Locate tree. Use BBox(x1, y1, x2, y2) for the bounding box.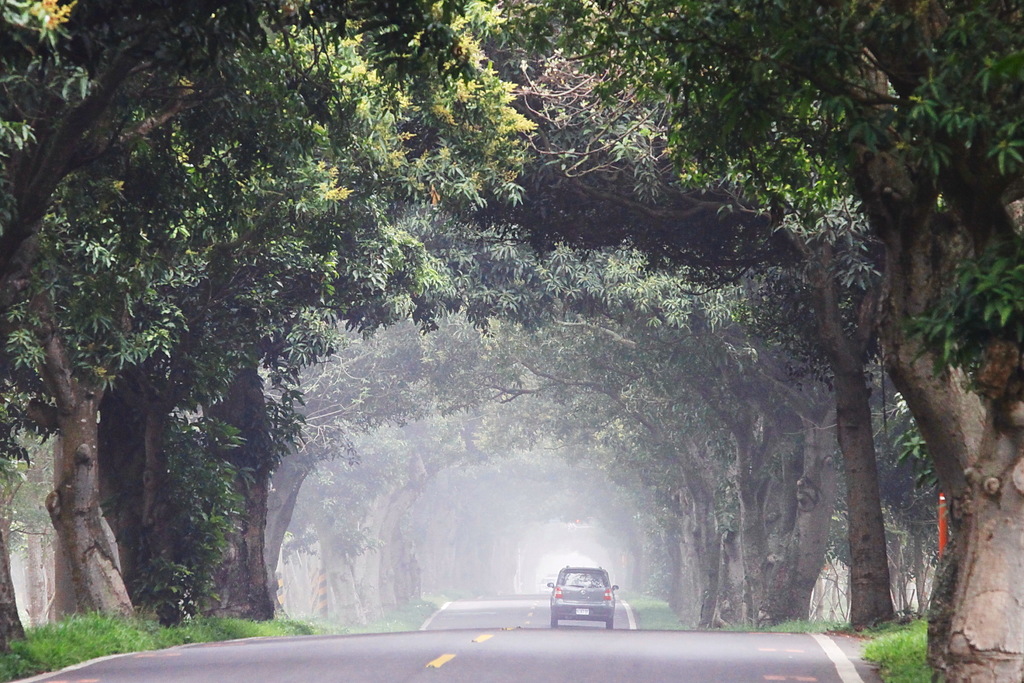
BBox(420, 289, 747, 629).
